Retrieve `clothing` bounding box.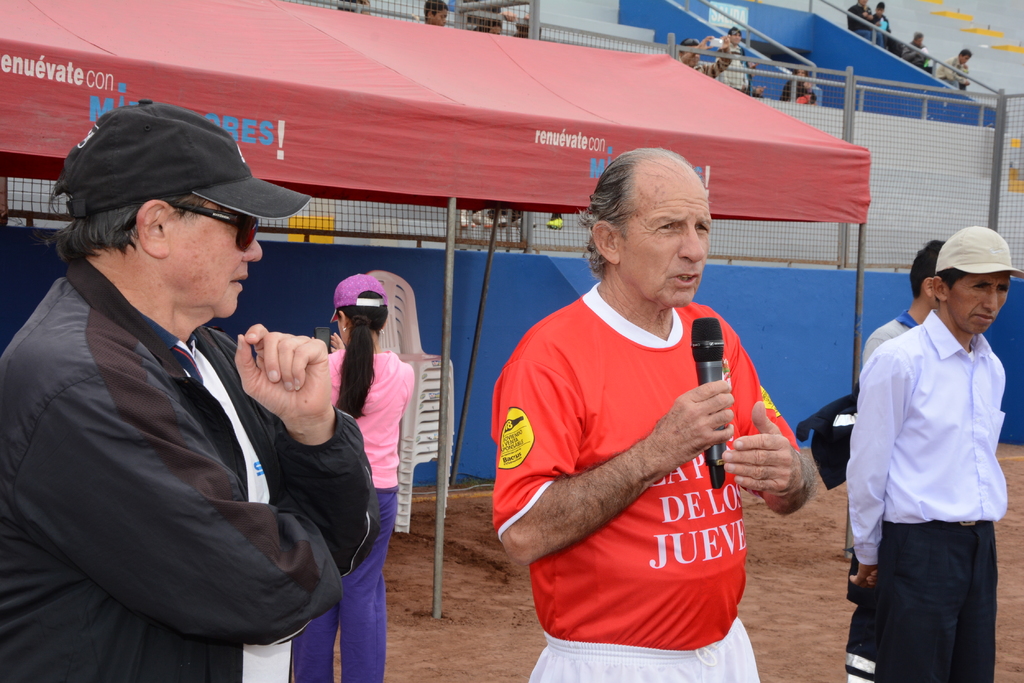
Bounding box: <box>835,306,1004,682</box>.
